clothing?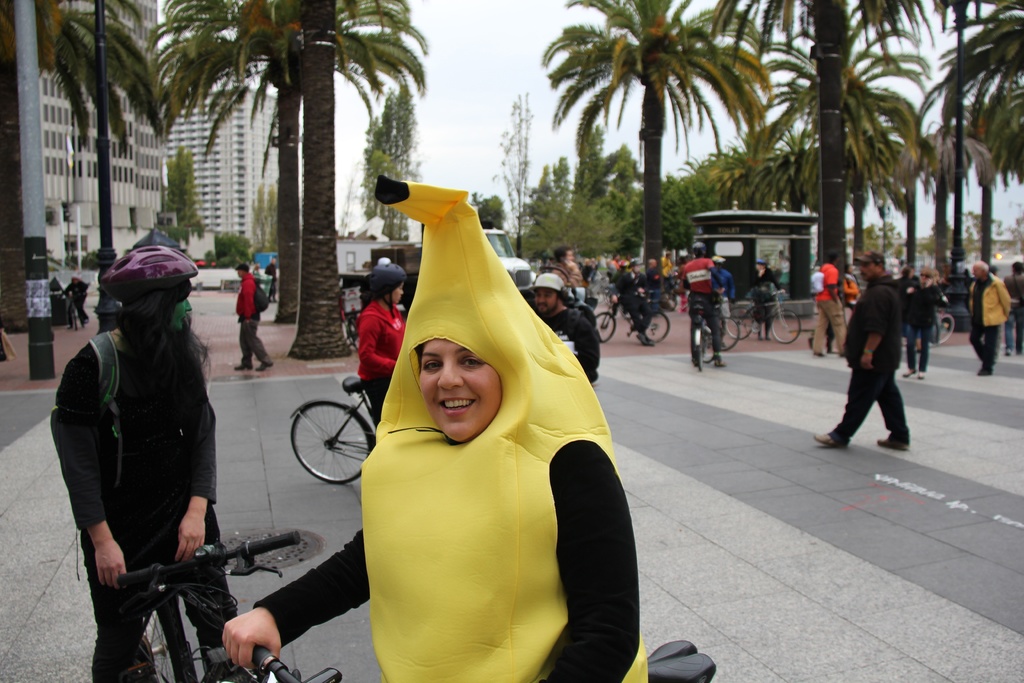
(left=351, top=300, right=409, bottom=422)
